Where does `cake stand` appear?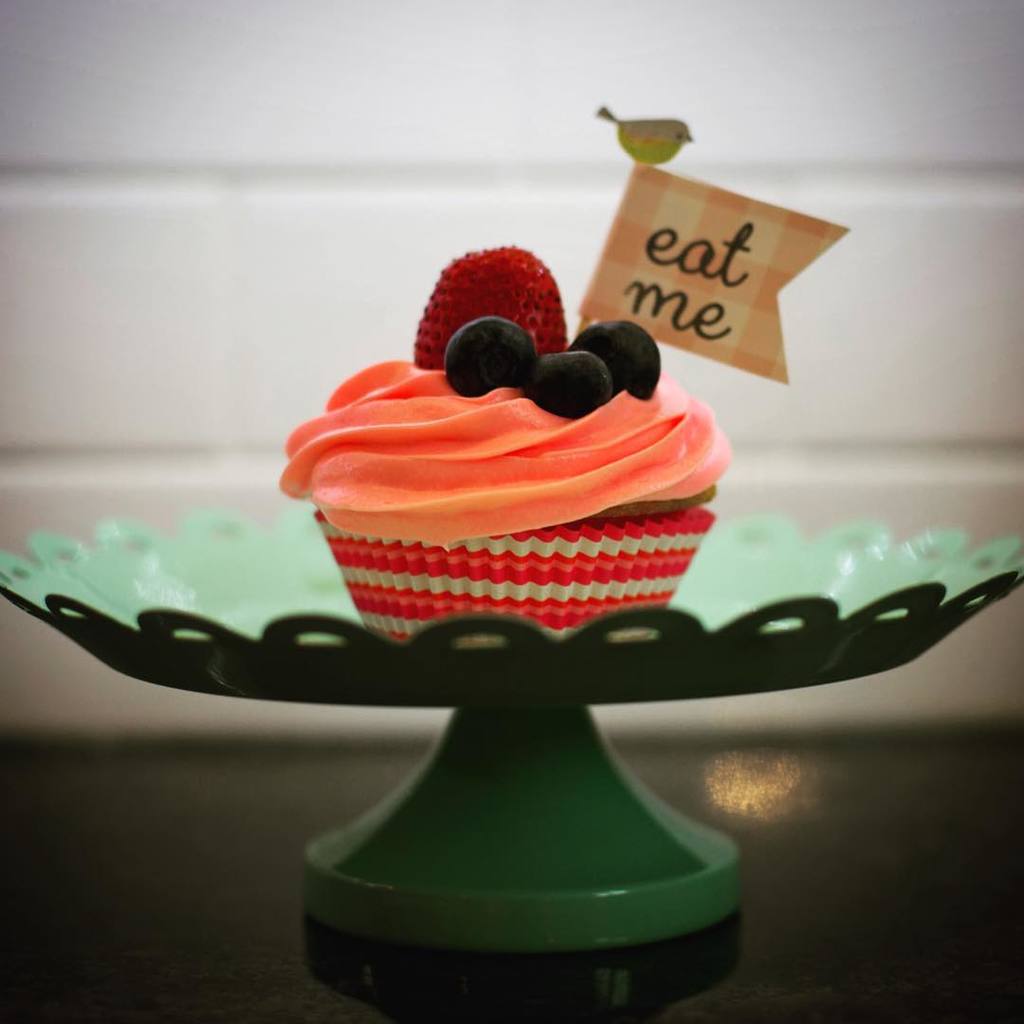
Appears at <box>0,505,1023,953</box>.
